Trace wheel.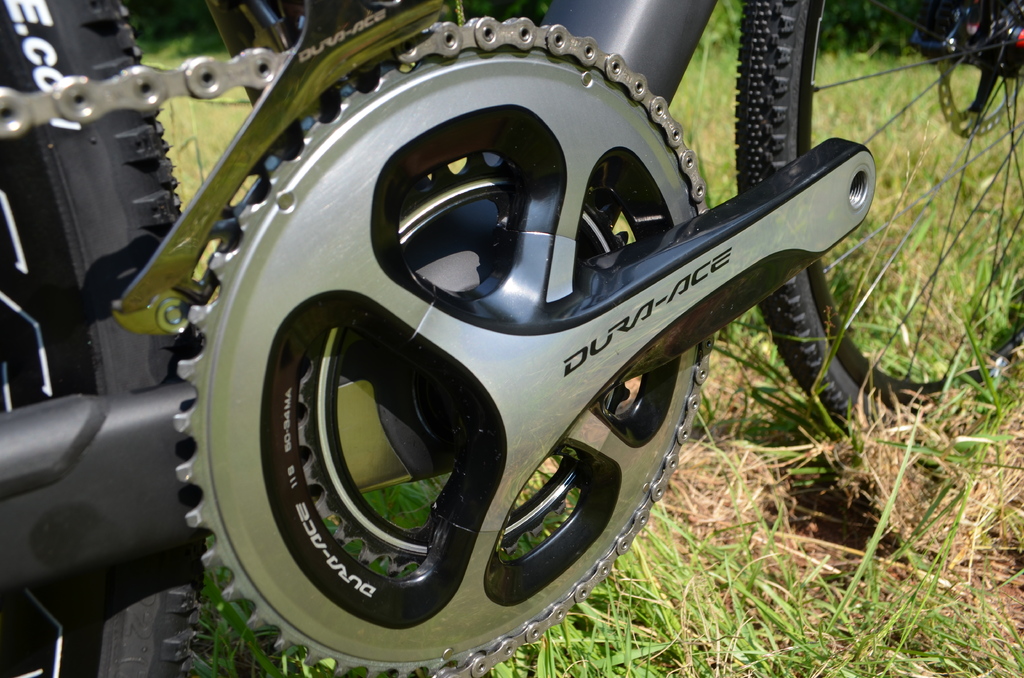
Traced to l=0, t=0, r=182, b=677.
